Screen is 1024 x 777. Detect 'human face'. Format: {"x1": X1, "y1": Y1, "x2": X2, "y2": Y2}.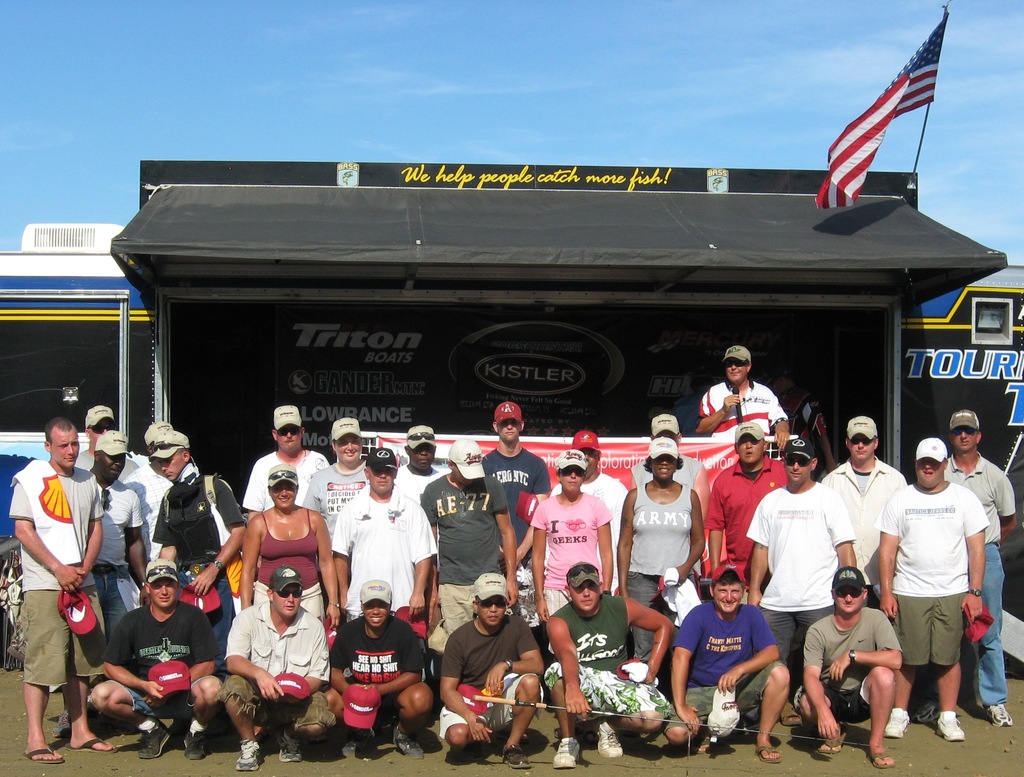
{"x1": 653, "y1": 427, "x2": 678, "y2": 448}.
